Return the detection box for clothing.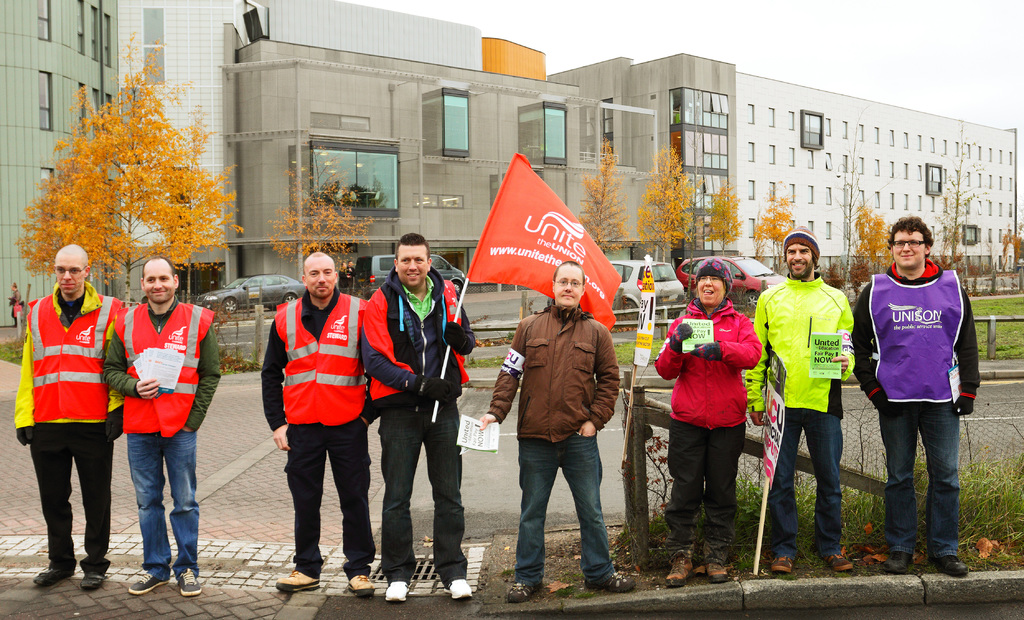
rect(123, 434, 207, 580).
